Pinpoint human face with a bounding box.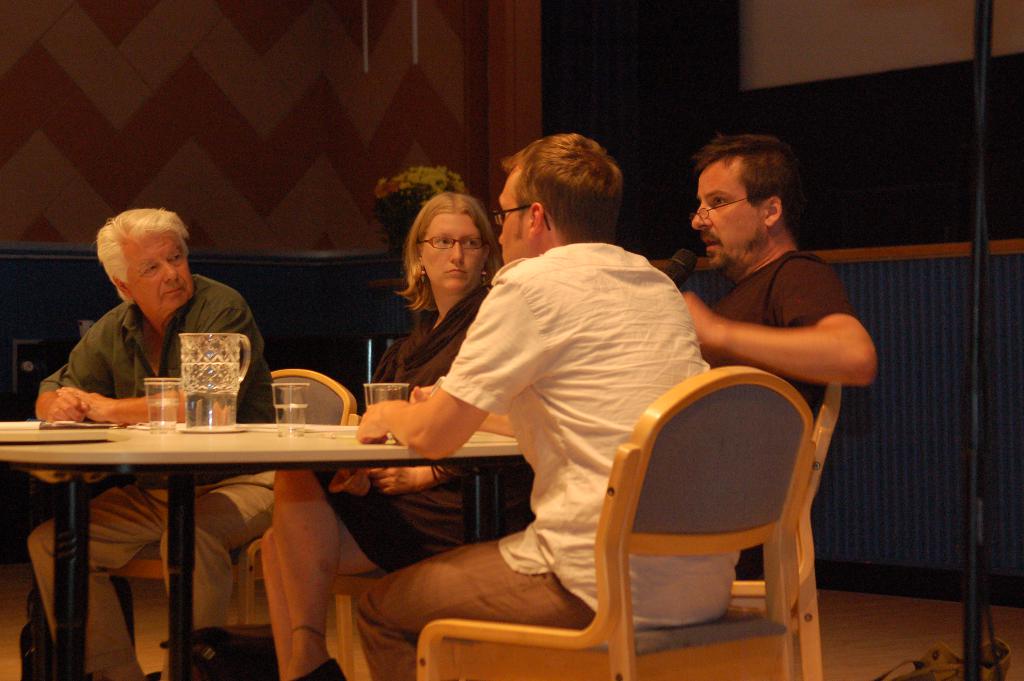
x1=127 y1=230 x2=196 y2=311.
